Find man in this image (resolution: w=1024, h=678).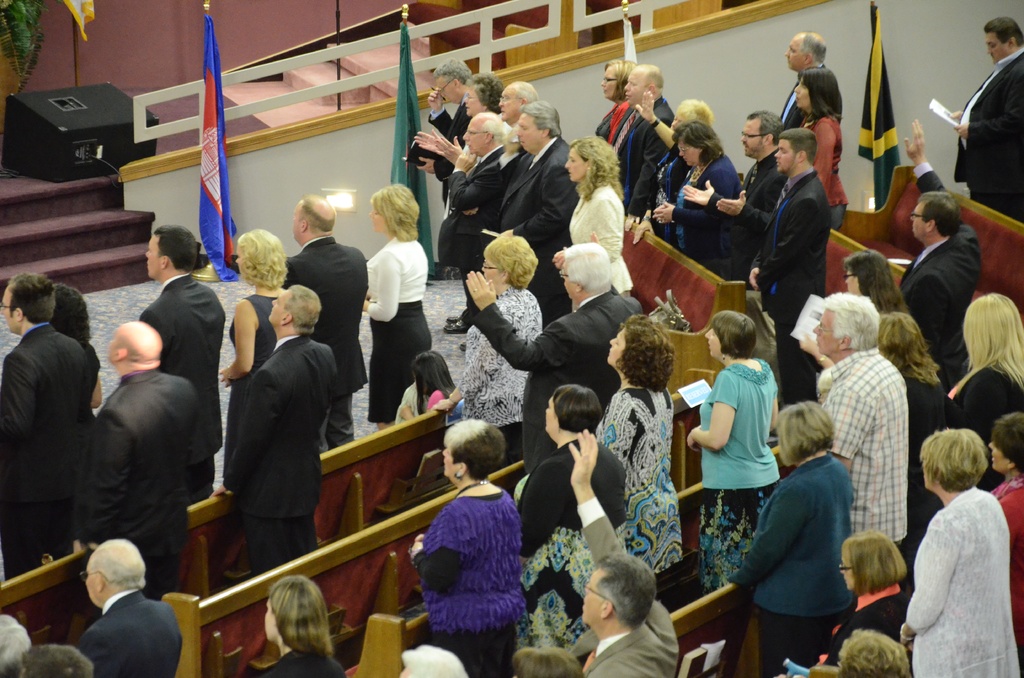
(left=777, top=27, right=831, bottom=137).
